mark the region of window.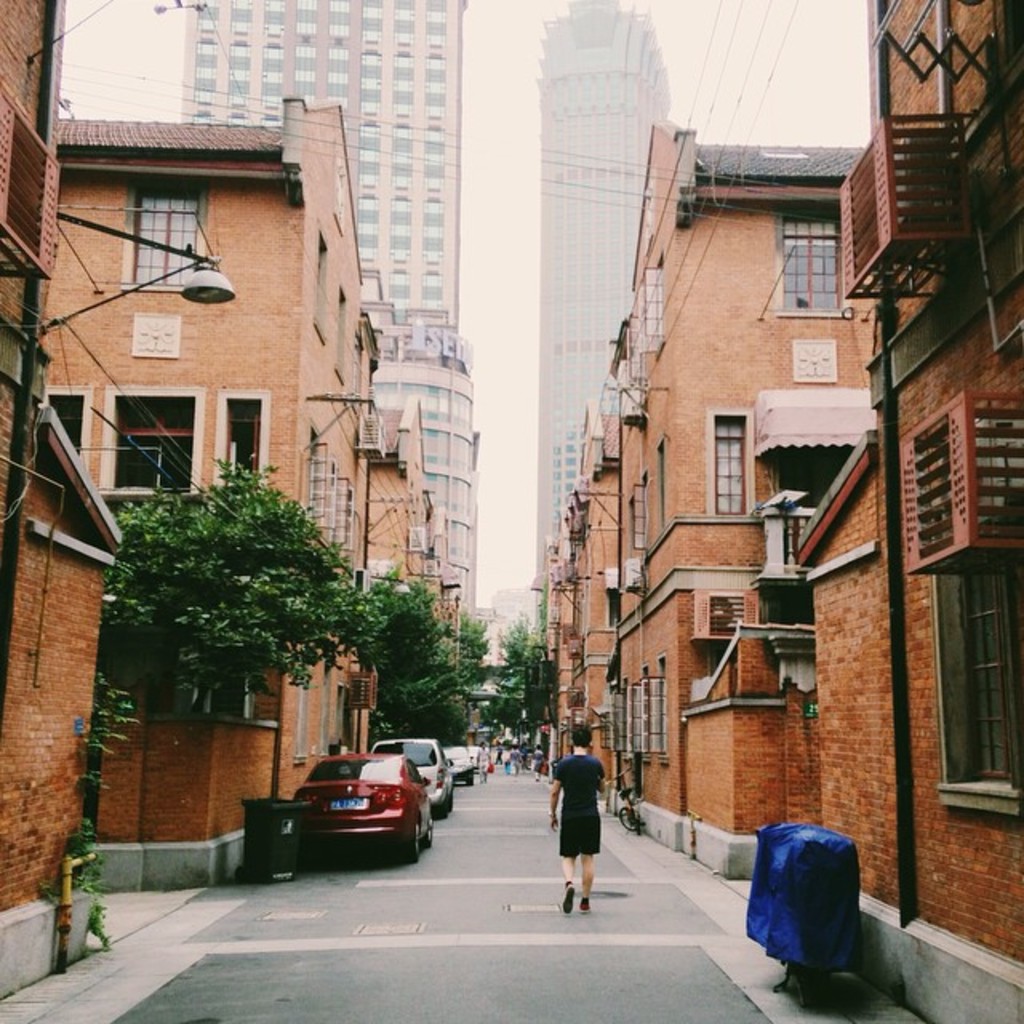
Region: {"left": 715, "top": 421, "right": 749, "bottom": 517}.
